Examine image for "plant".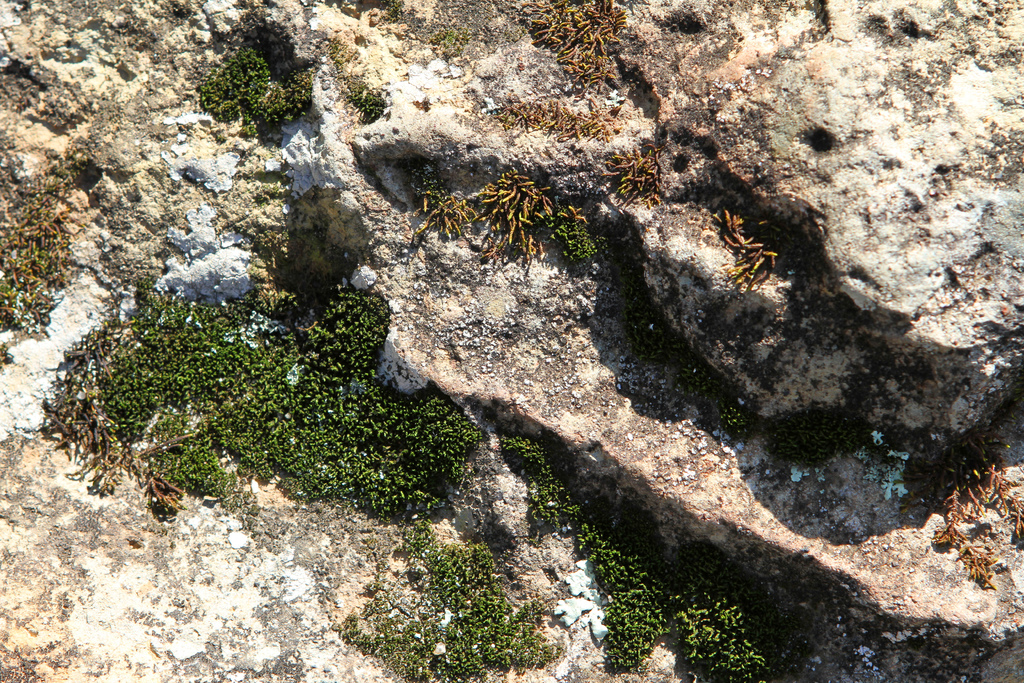
Examination result: crop(708, 197, 792, 292).
